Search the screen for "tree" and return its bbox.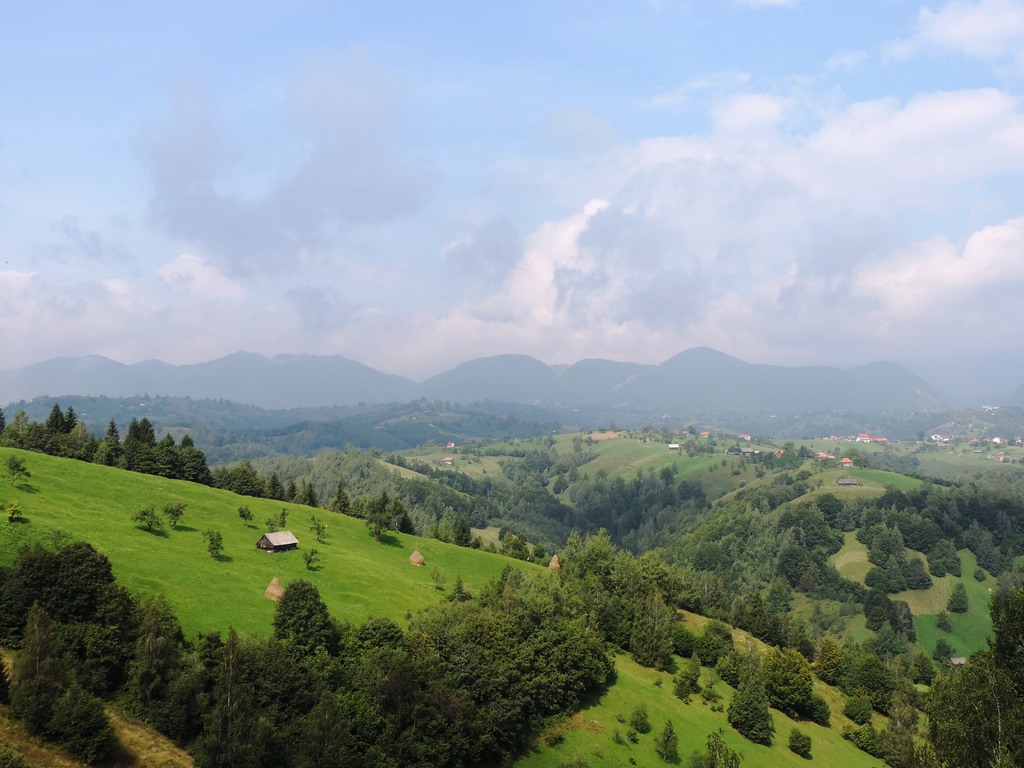
Found: bbox=[302, 541, 322, 573].
